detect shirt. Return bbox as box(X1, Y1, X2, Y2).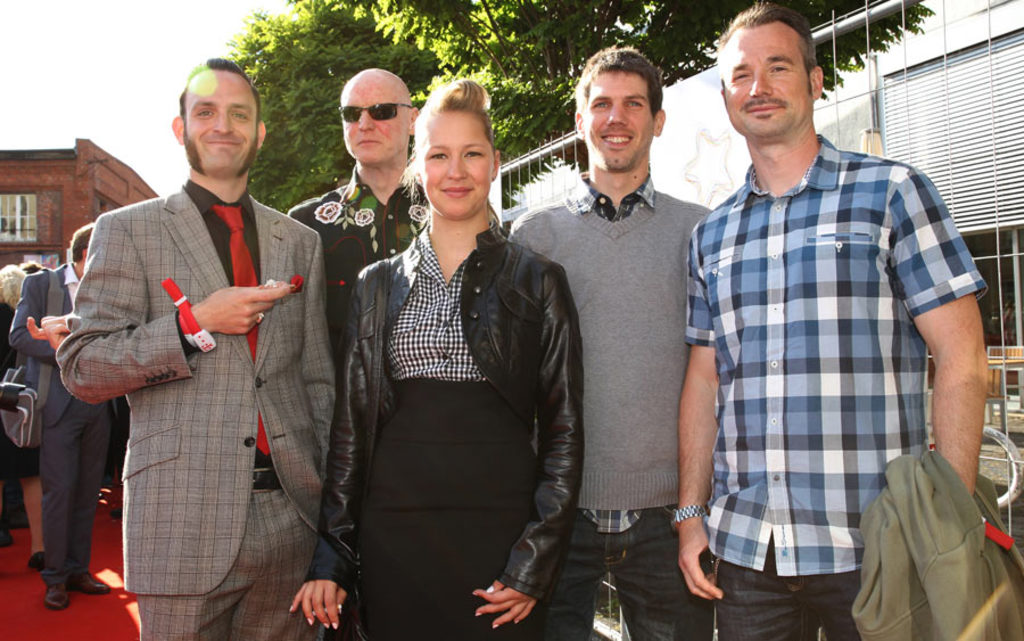
box(564, 170, 655, 534).
